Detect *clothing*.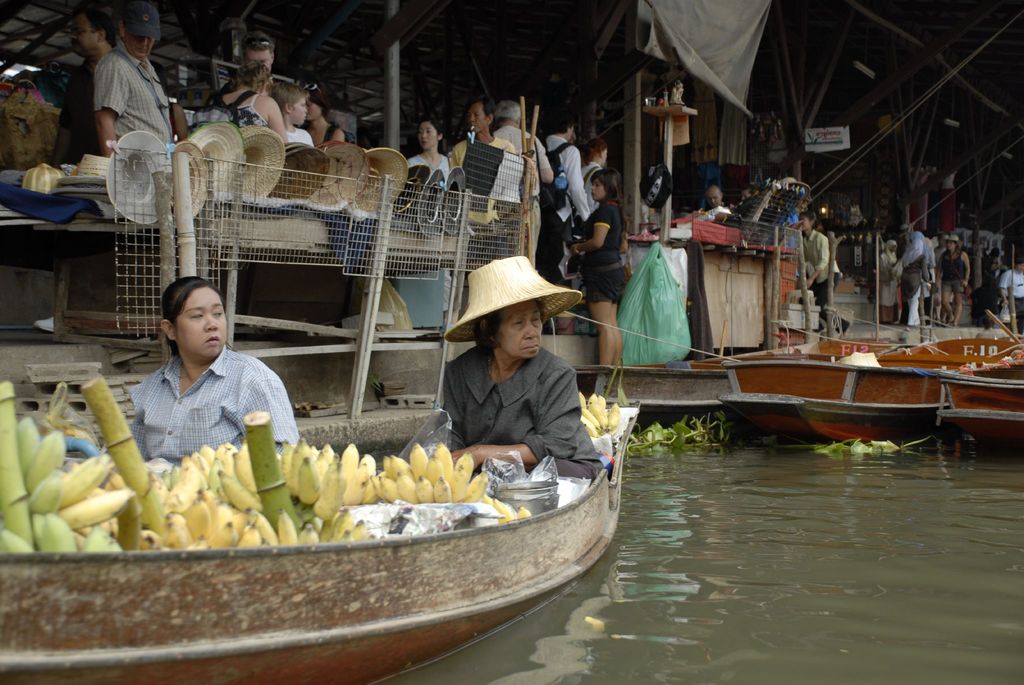
Detected at pyautogui.locateOnScreen(490, 120, 540, 257).
